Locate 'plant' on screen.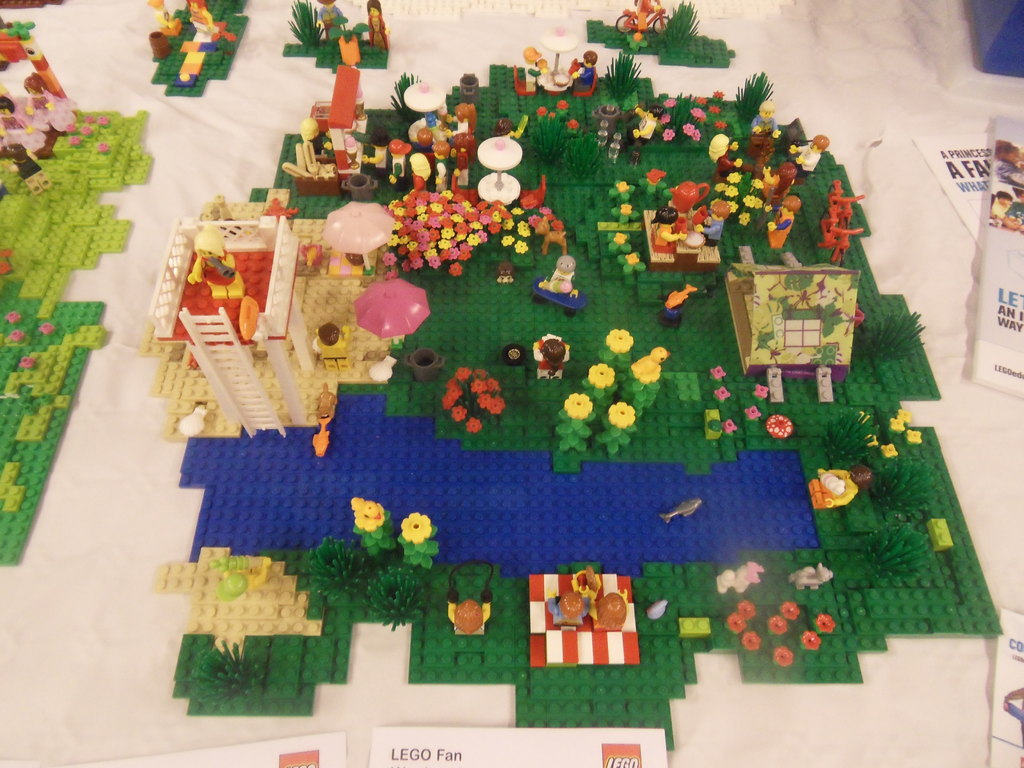
On screen at (x1=371, y1=569, x2=435, y2=632).
